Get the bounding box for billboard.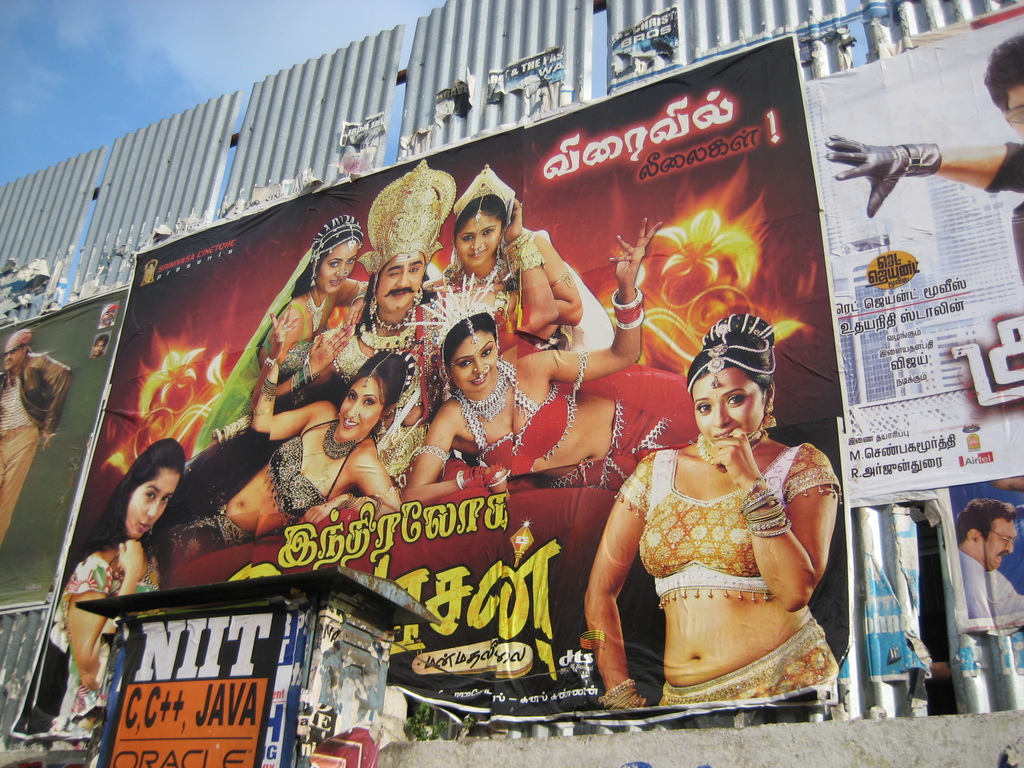
crop(96, 600, 294, 767).
